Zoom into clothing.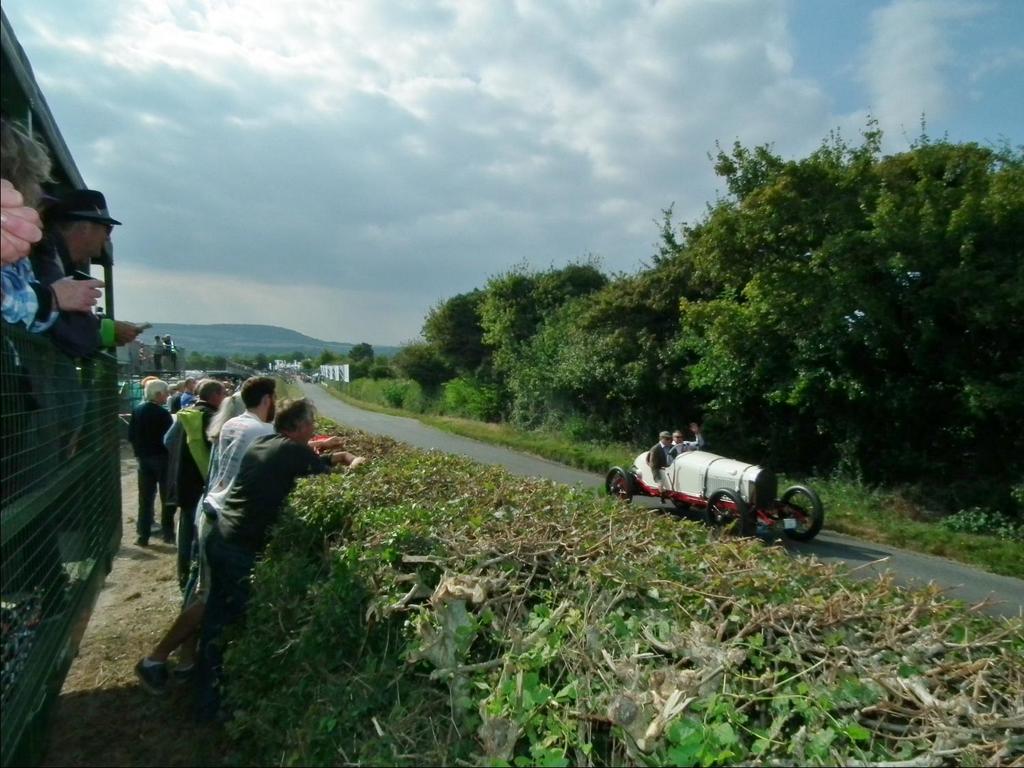
Zoom target: <box>31,246,117,355</box>.
